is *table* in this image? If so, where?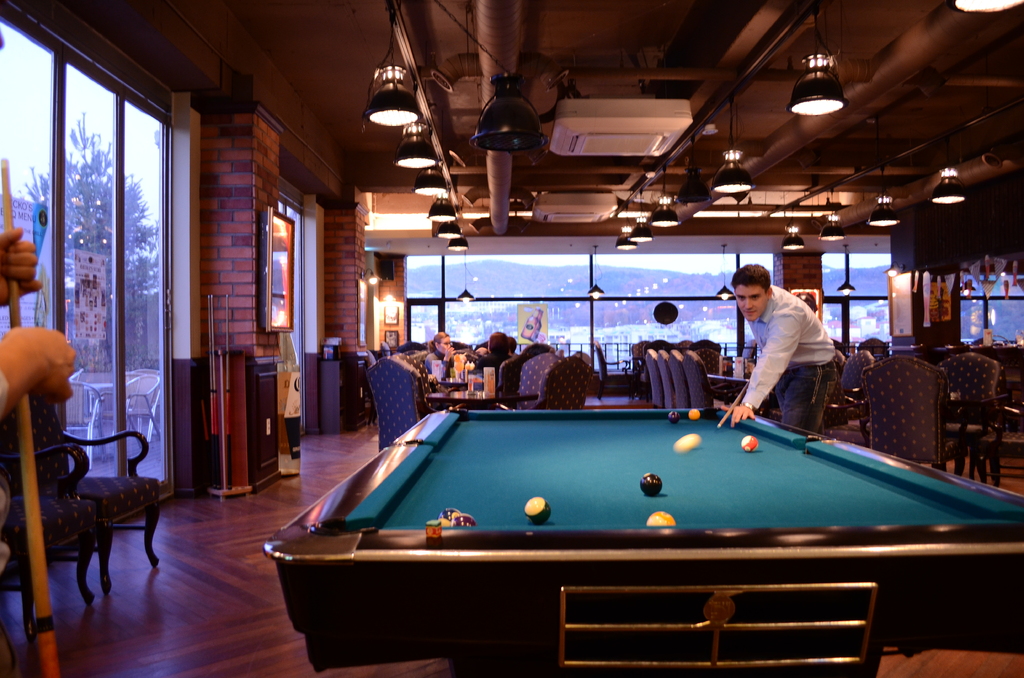
Yes, at x1=424, y1=387, x2=538, y2=407.
